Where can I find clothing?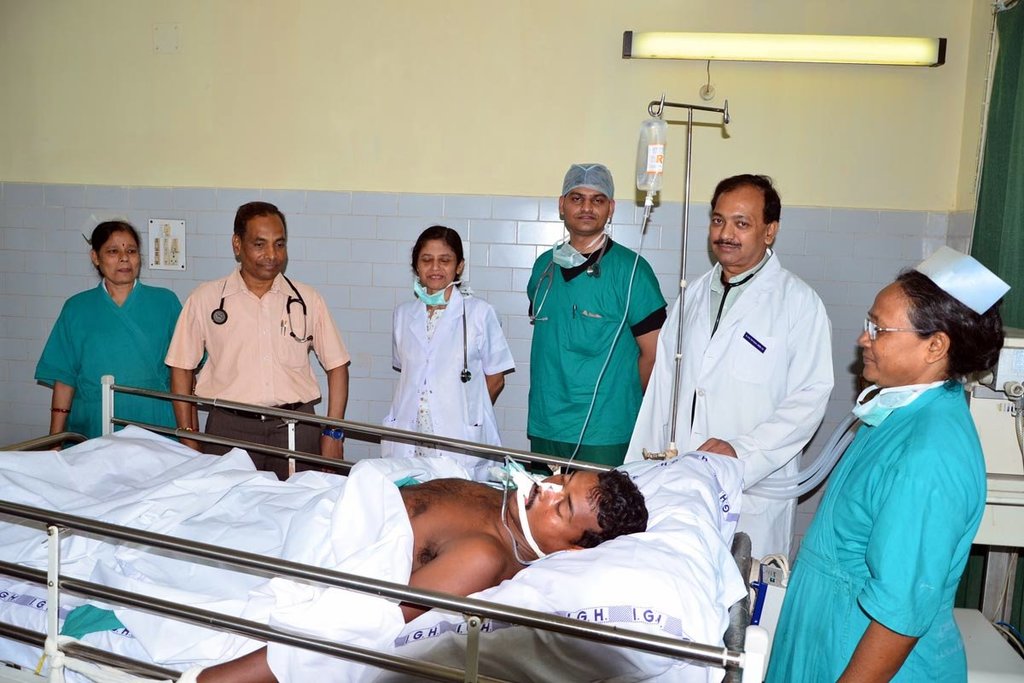
You can find it at [x1=524, y1=234, x2=664, y2=464].
